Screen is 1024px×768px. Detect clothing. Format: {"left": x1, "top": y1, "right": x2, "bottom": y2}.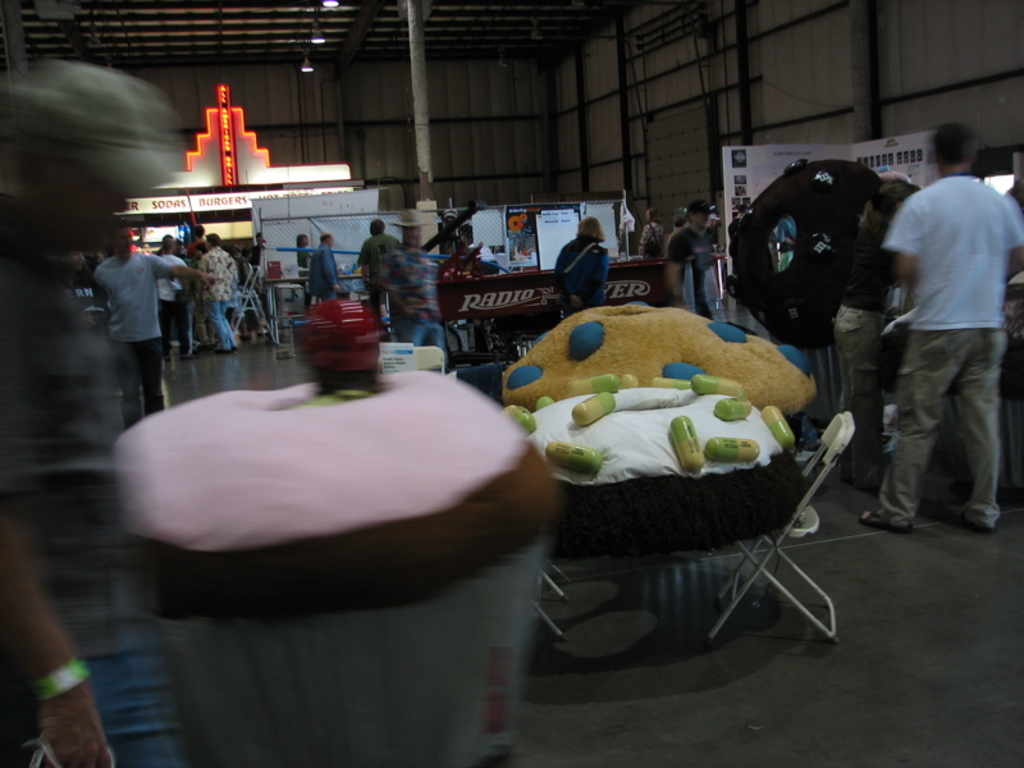
{"left": 867, "top": 124, "right": 1019, "bottom": 539}.
